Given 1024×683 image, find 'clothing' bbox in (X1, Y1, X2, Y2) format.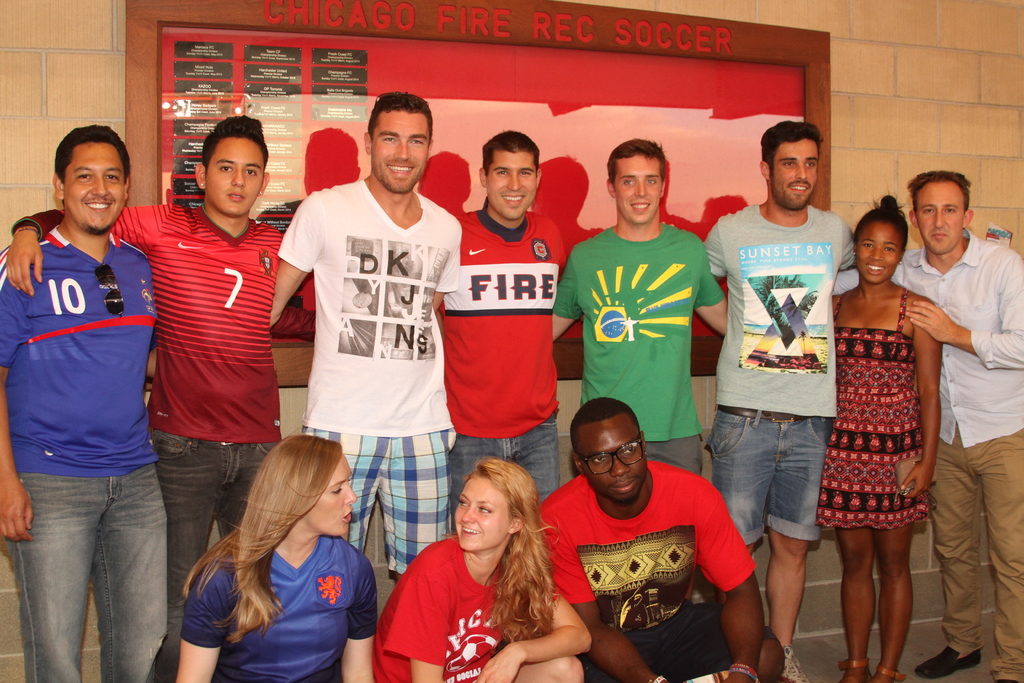
(373, 528, 588, 671).
